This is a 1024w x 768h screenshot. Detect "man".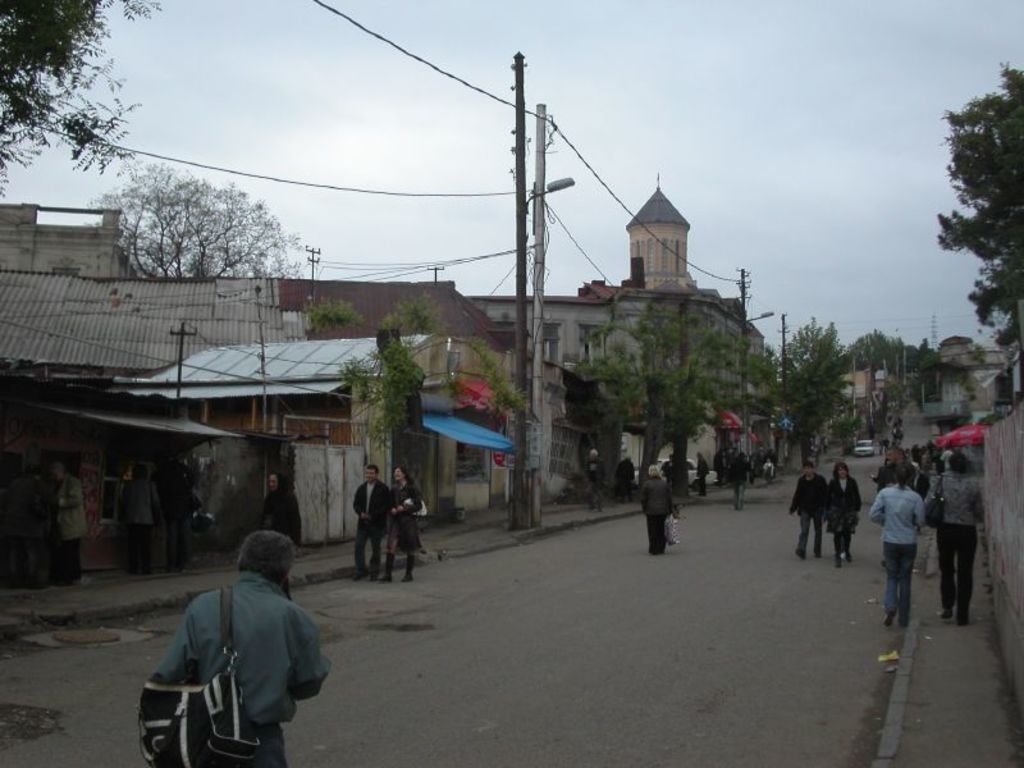
Rect(790, 458, 832, 553).
